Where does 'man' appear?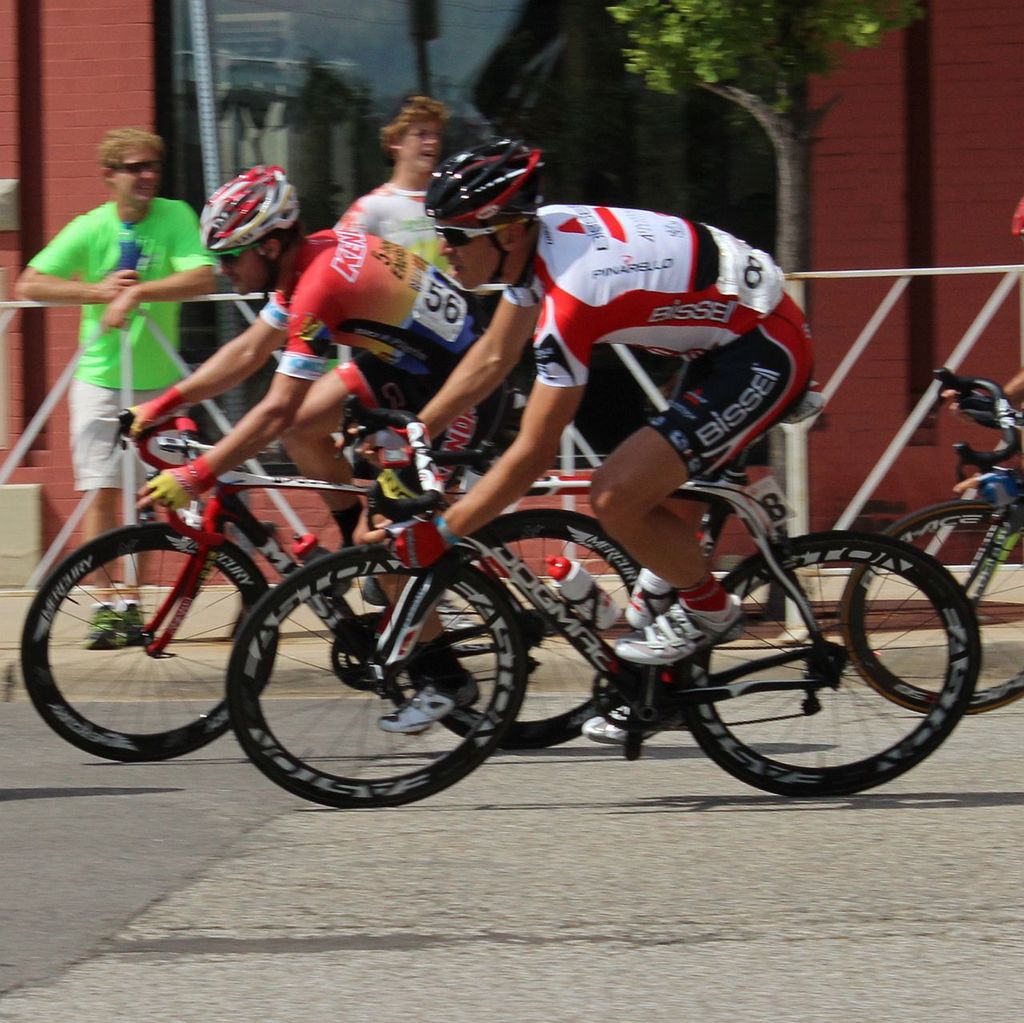
Appears at (116,170,526,733).
